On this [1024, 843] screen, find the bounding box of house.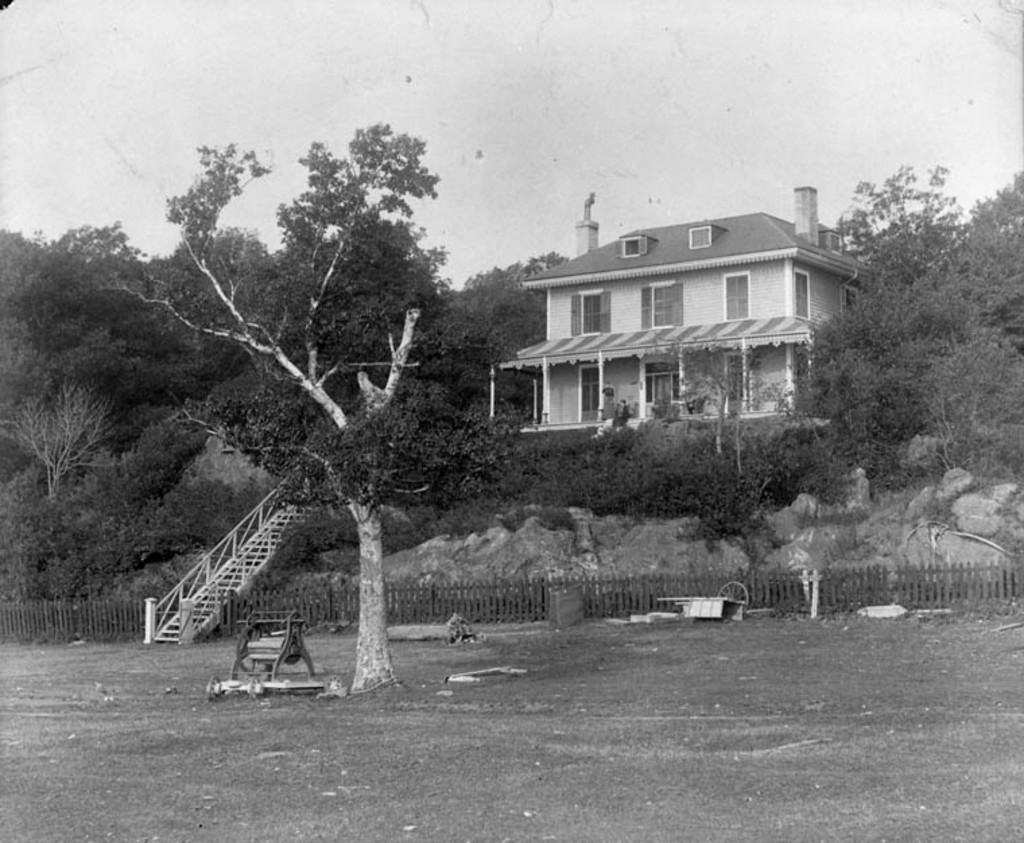
Bounding box: (481,194,881,473).
